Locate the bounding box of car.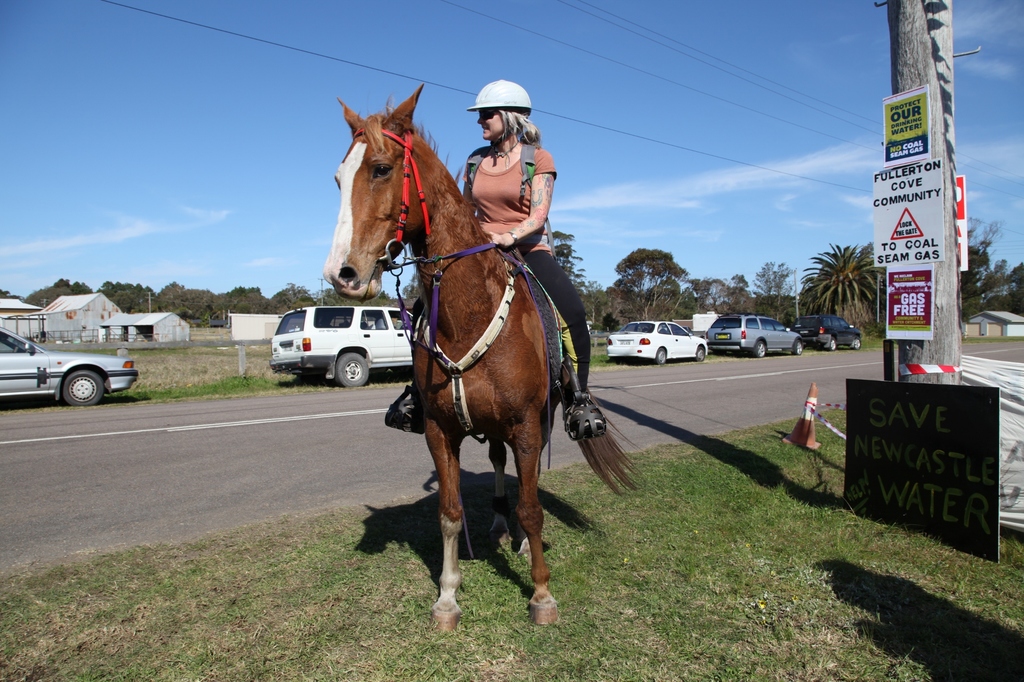
Bounding box: BBox(259, 297, 412, 393).
